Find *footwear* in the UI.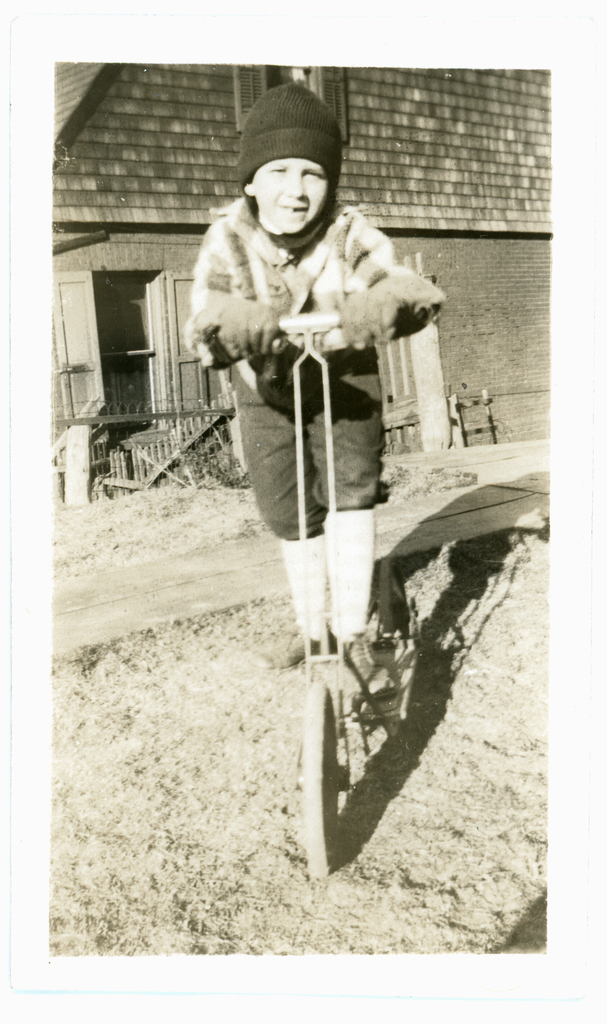
UI element at {"left": 257, "top": 615, "right": 337, "bottom": 666}.
